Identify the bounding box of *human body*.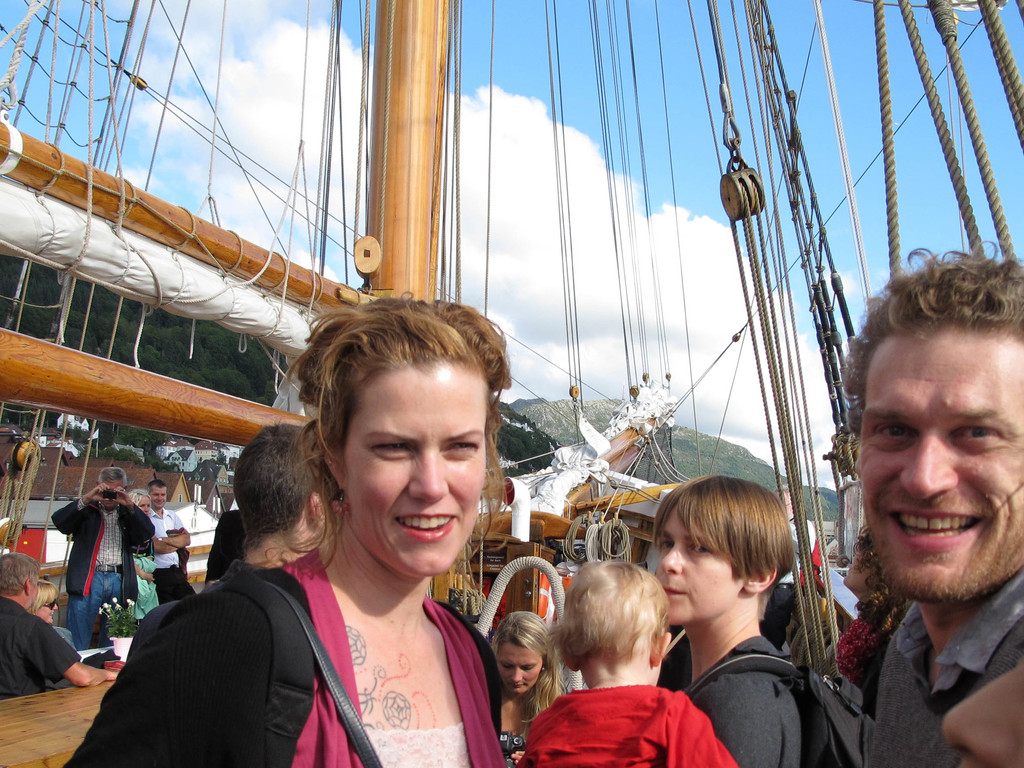
59,297,516,767.
